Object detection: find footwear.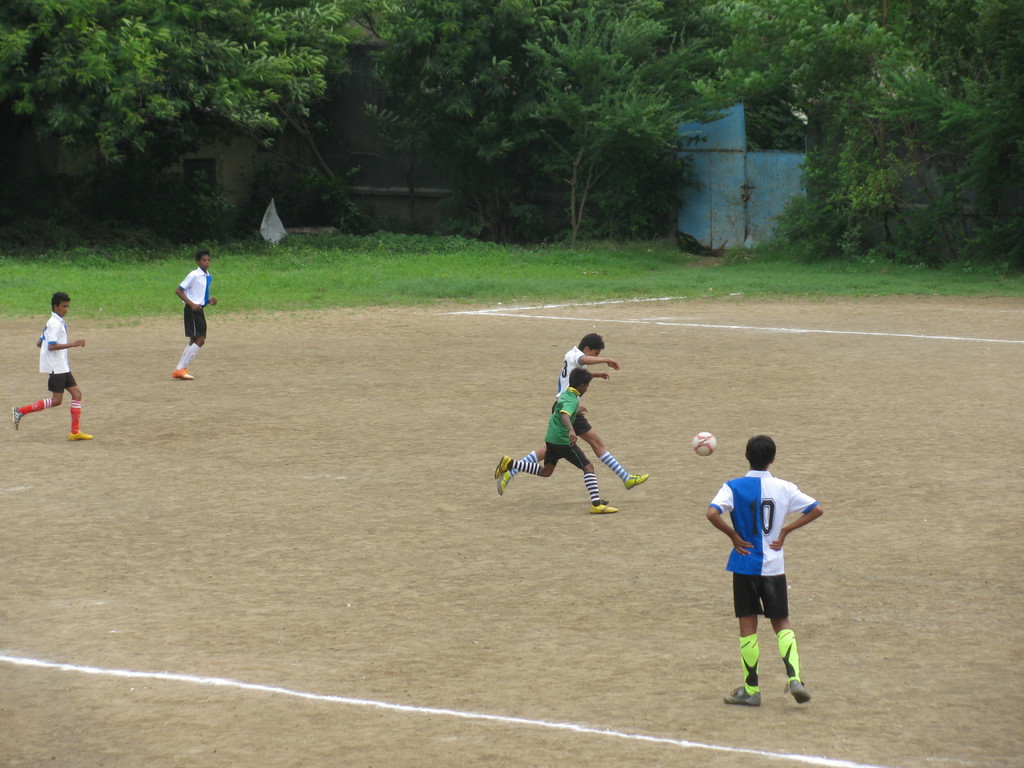
788 676 812 703.
